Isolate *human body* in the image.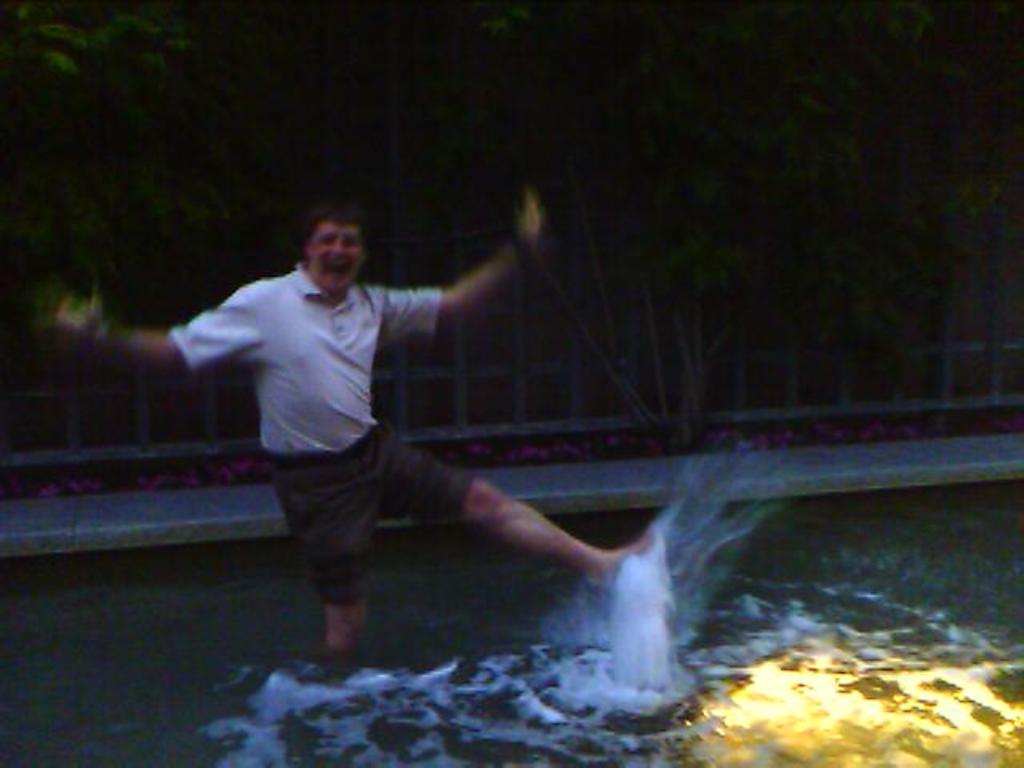
Isolated region: pyautogui.locateOnScreen(174, 210, 592, 656).
